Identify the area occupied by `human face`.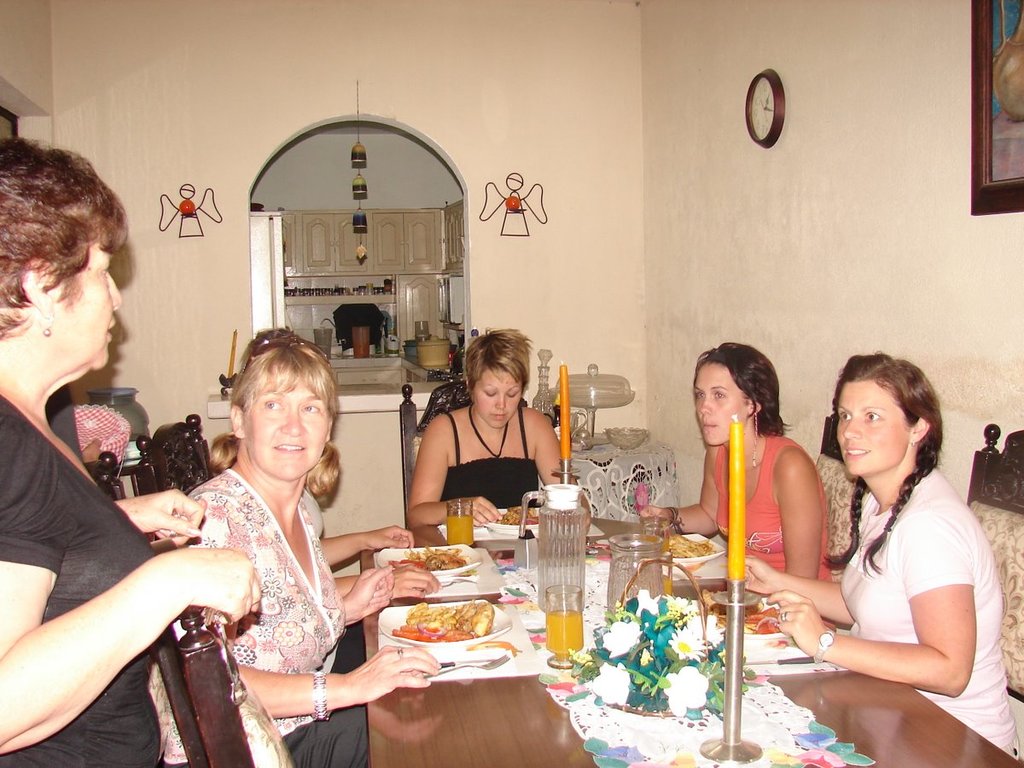
Area: Rect(243, 359, 334, 482).
